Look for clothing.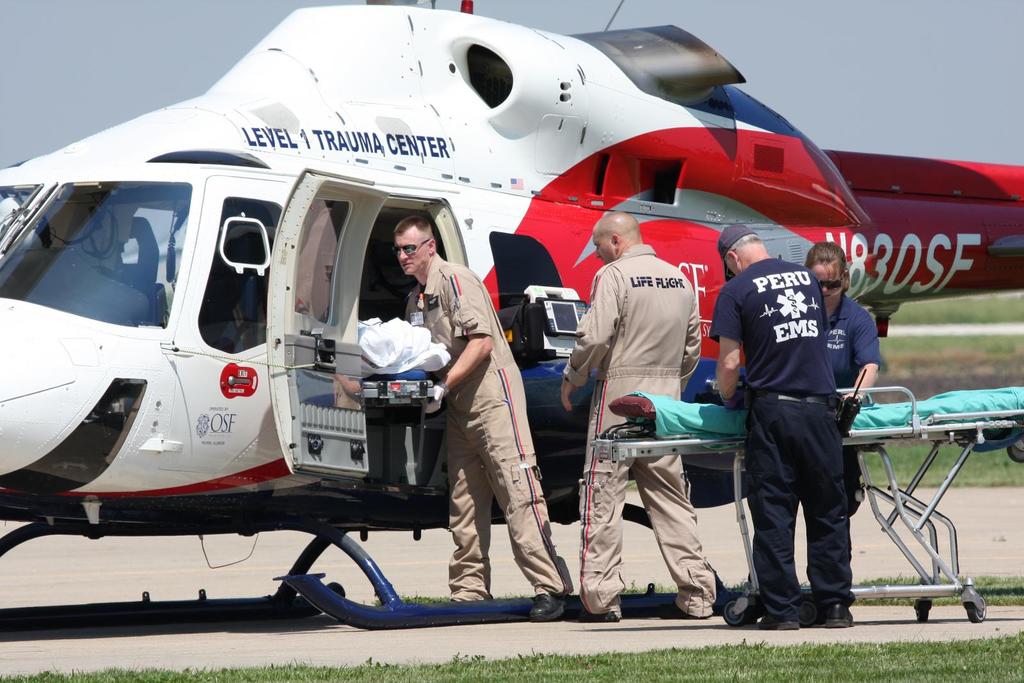
Found: l=561, t=241, r=716, b=619.
